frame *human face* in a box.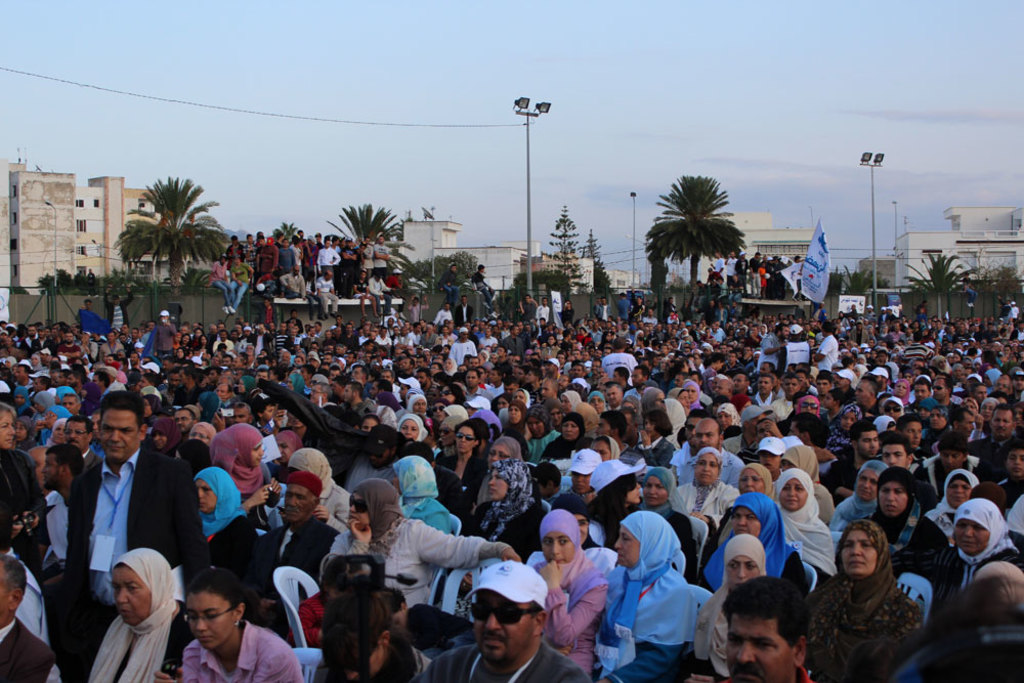
[x1=400, y1=384, x2=409, y2=397].
